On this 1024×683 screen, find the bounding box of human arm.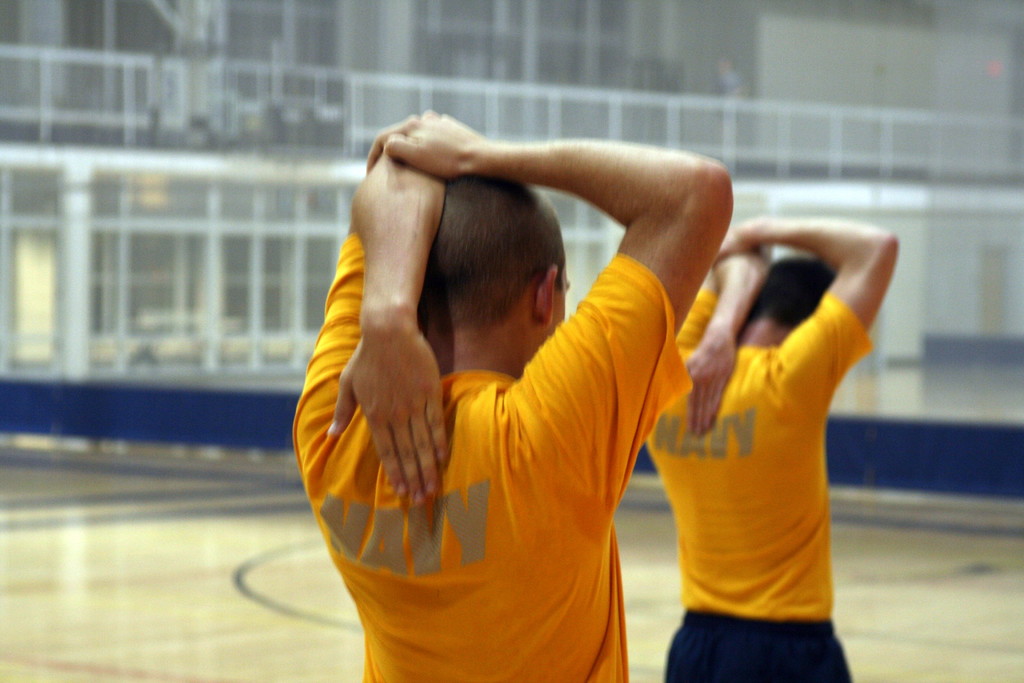
Bounding box: (696, 215, 907, 414).
